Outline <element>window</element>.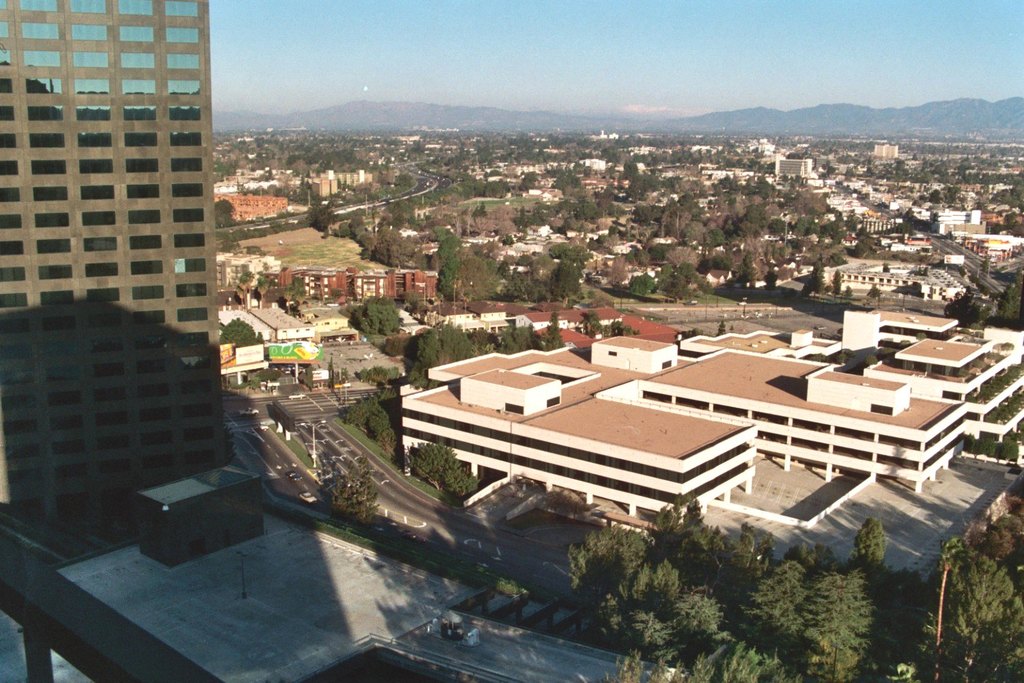
Outline: 91, 361, 128, 381.
